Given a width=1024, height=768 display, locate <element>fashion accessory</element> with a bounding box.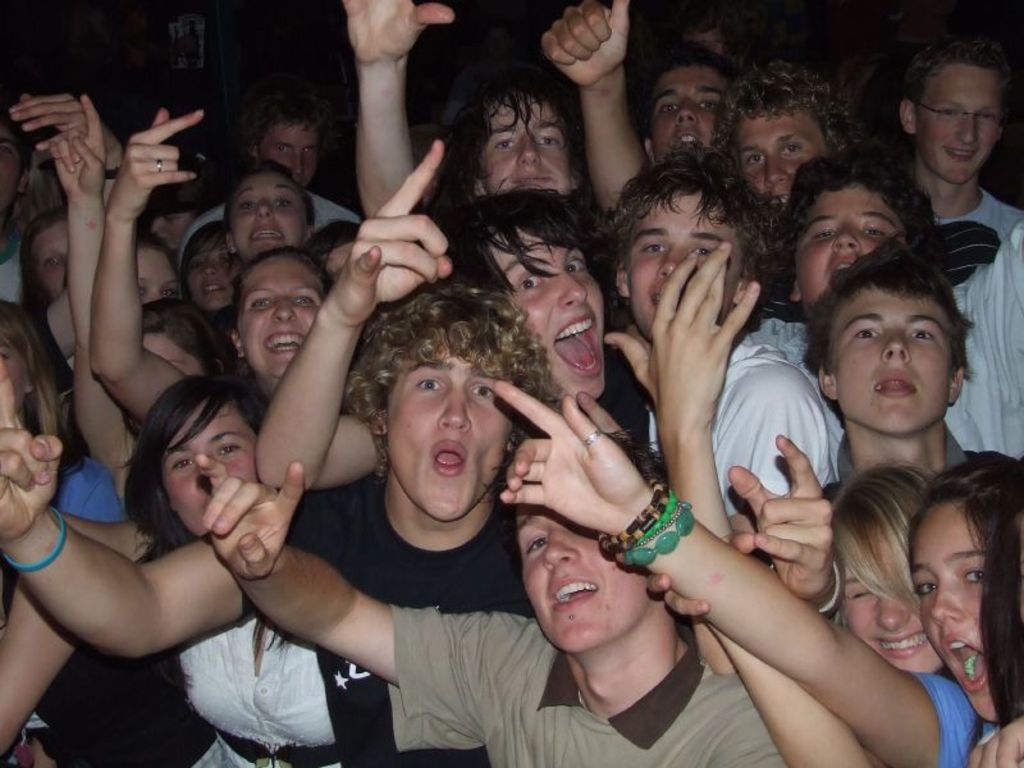
Located: select_region(155, 156, 165, 173).
